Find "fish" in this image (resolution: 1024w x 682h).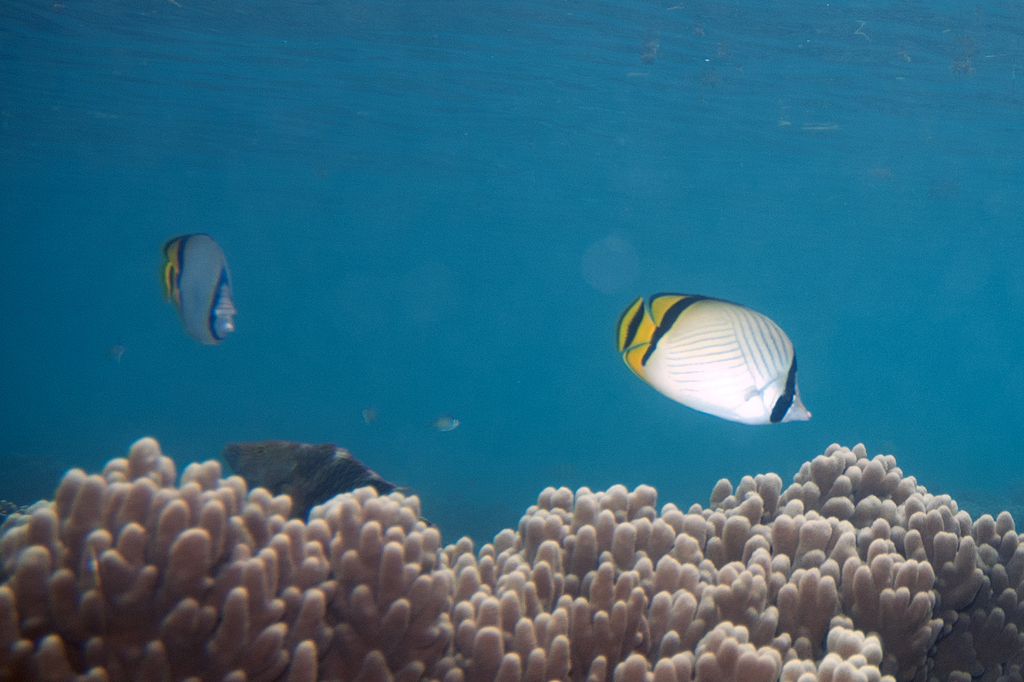
363/409/377/424.
